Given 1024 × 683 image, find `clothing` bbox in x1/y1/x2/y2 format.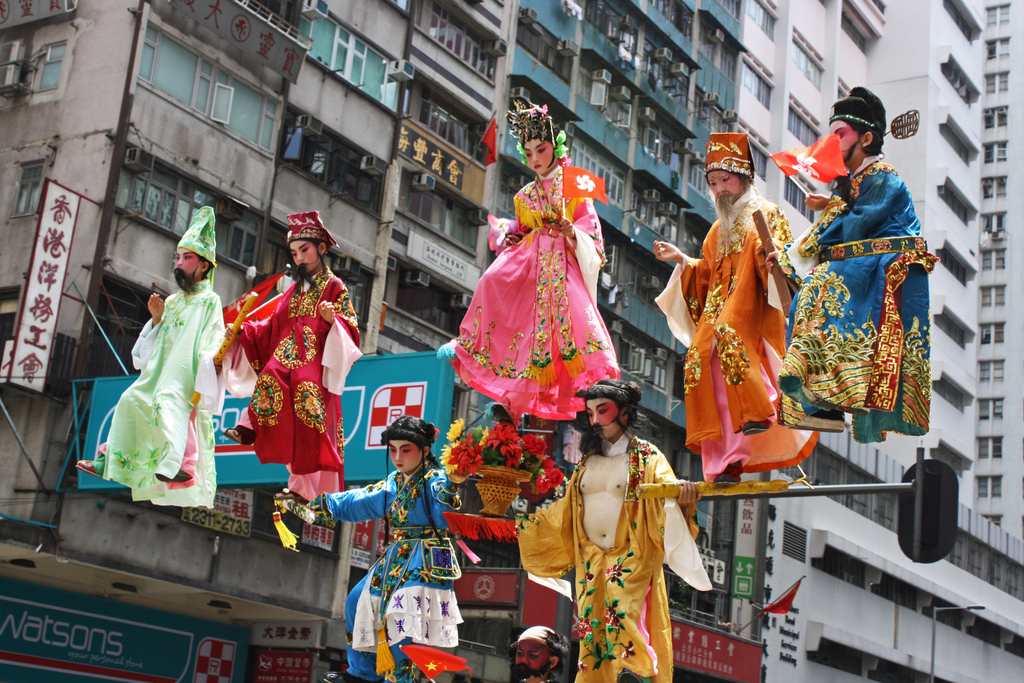
445/152/627/420.
